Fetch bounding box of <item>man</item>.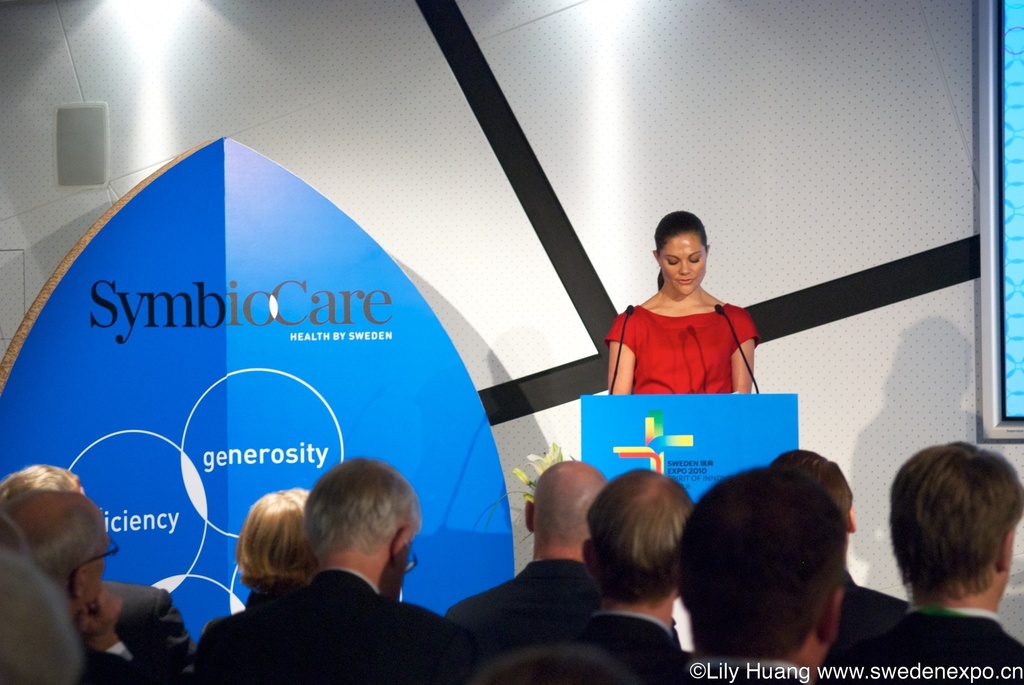
Bbox: bbox=[839, 441, 1023, 676].
